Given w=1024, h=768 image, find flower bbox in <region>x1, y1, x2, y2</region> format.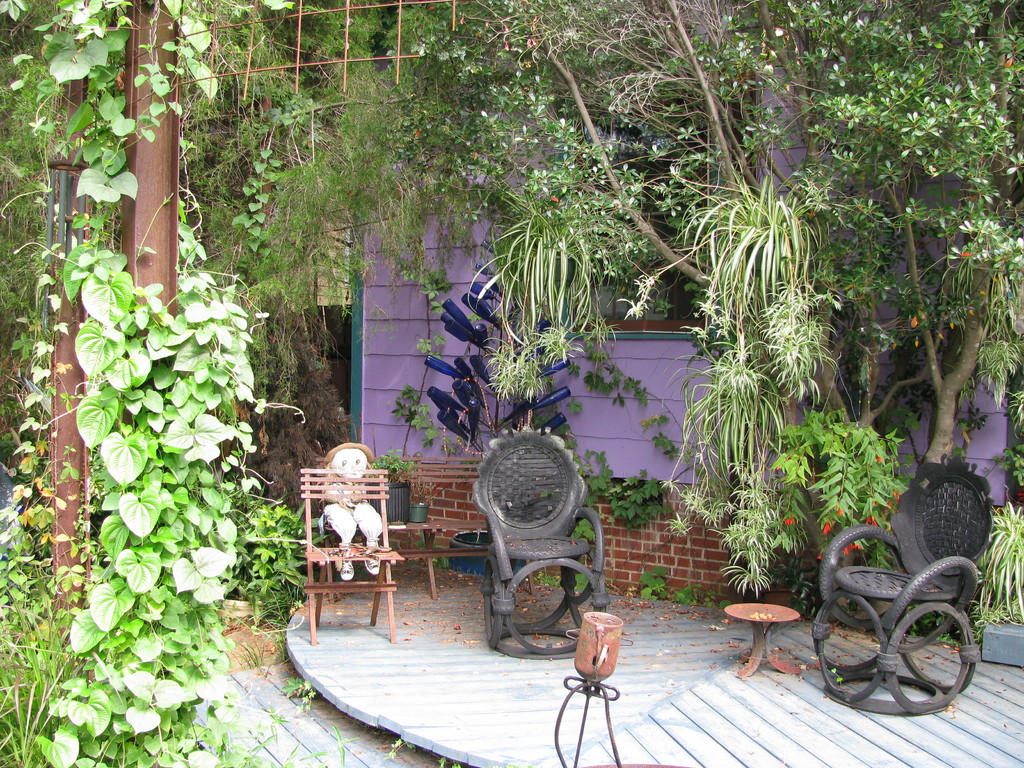
<region>786, 515, 794, 525</region>.
